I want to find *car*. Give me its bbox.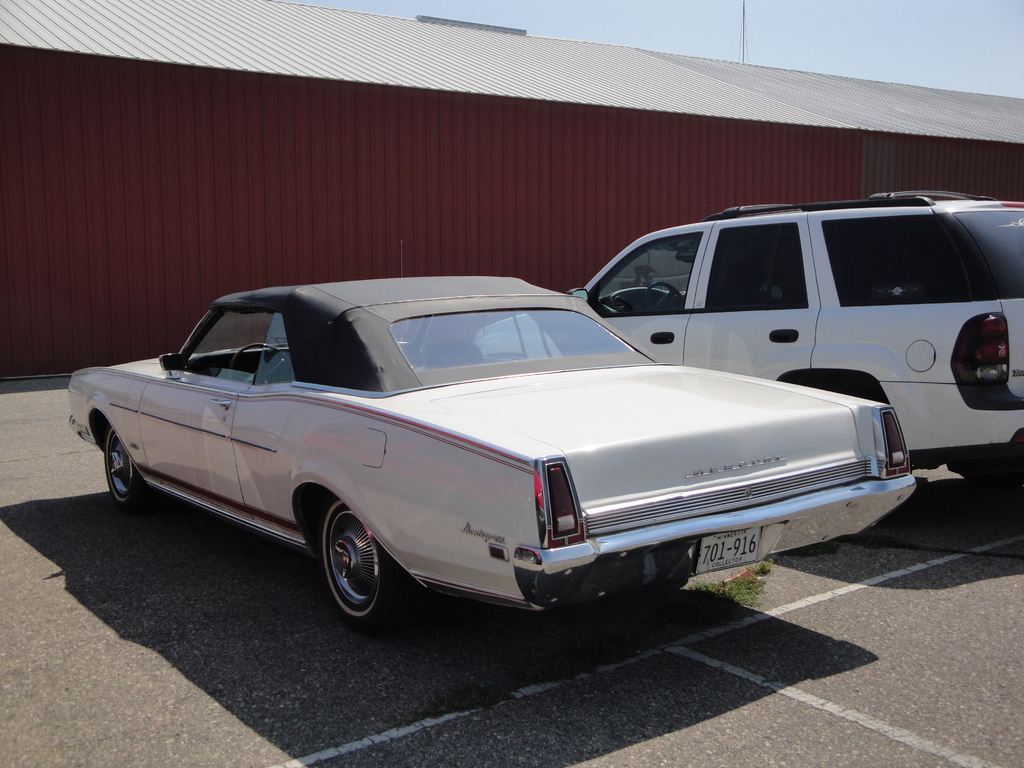
65, 239, 920, 641.
